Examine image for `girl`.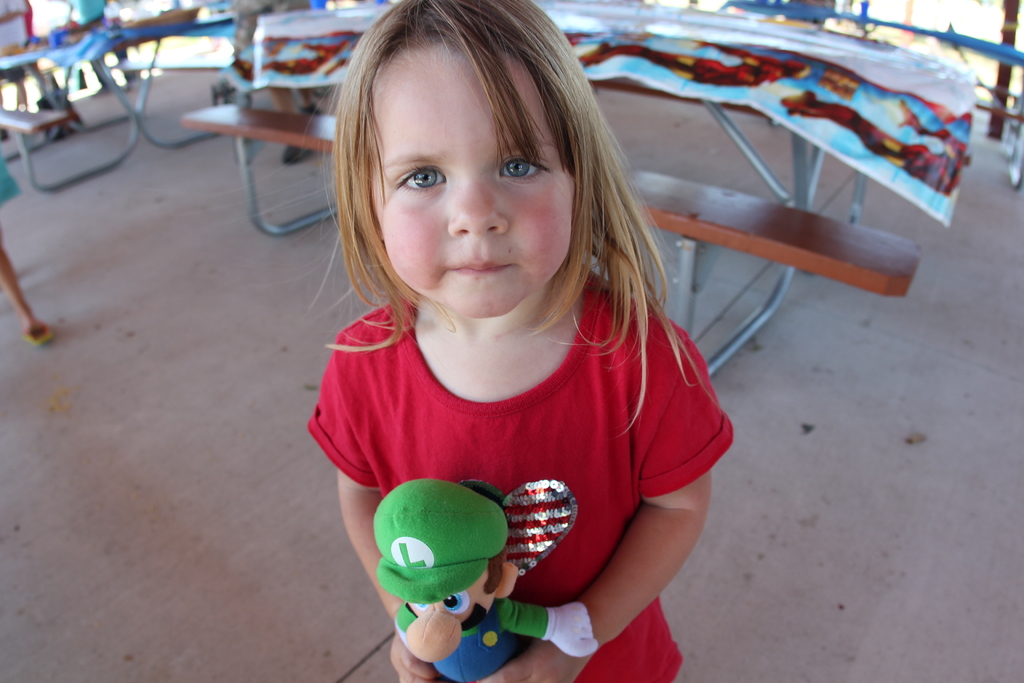
Examination result: 302, 0, 730, 682.
